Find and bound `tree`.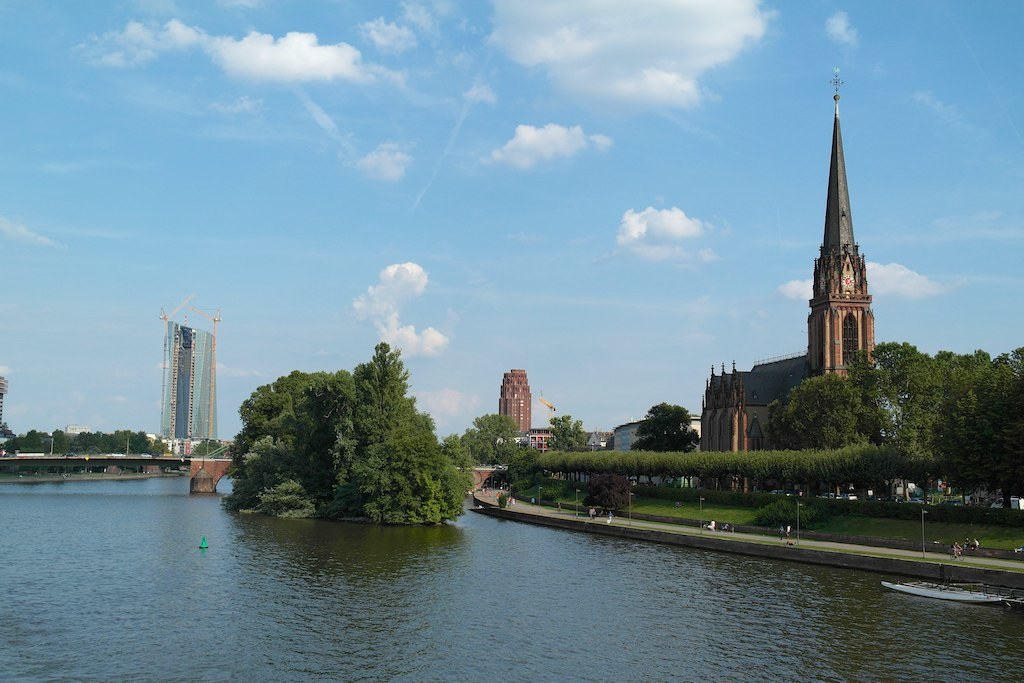
Bound: box(185, 436, 217, 457).
